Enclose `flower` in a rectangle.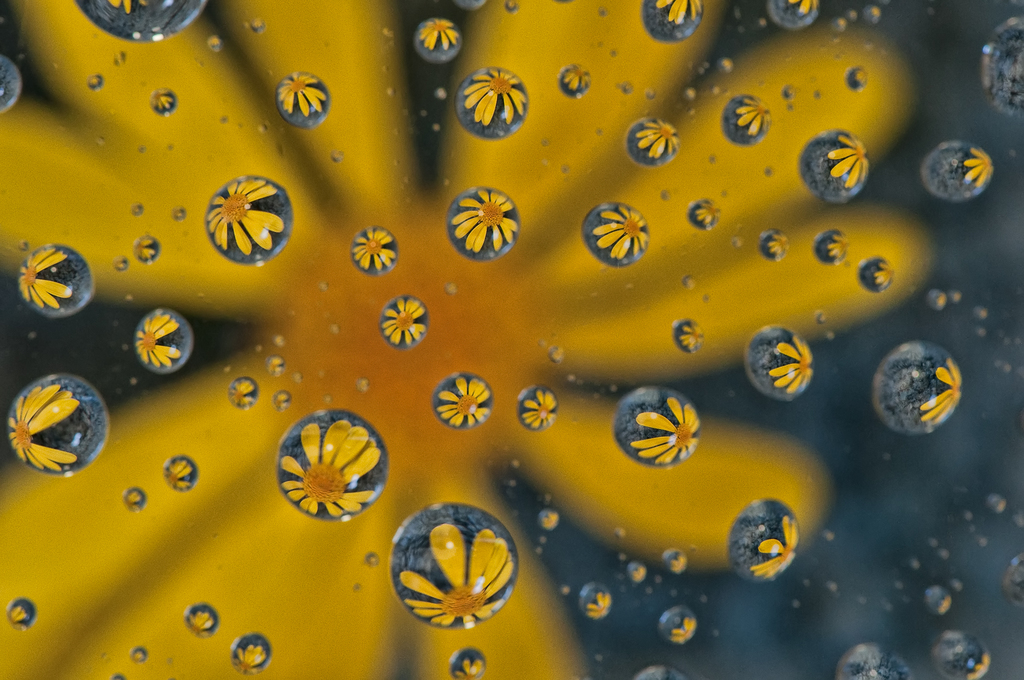
bbox(588, 590, 610, 619).
